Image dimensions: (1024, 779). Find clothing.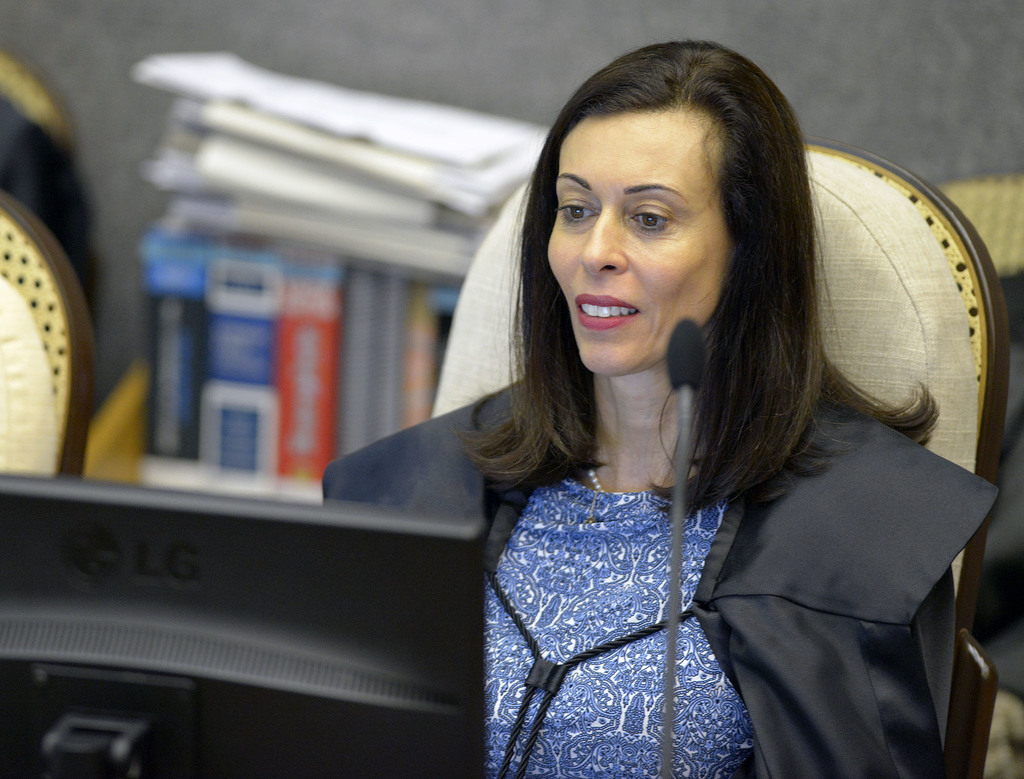
[x1=422, y1=359, x2=996, y2=773].
